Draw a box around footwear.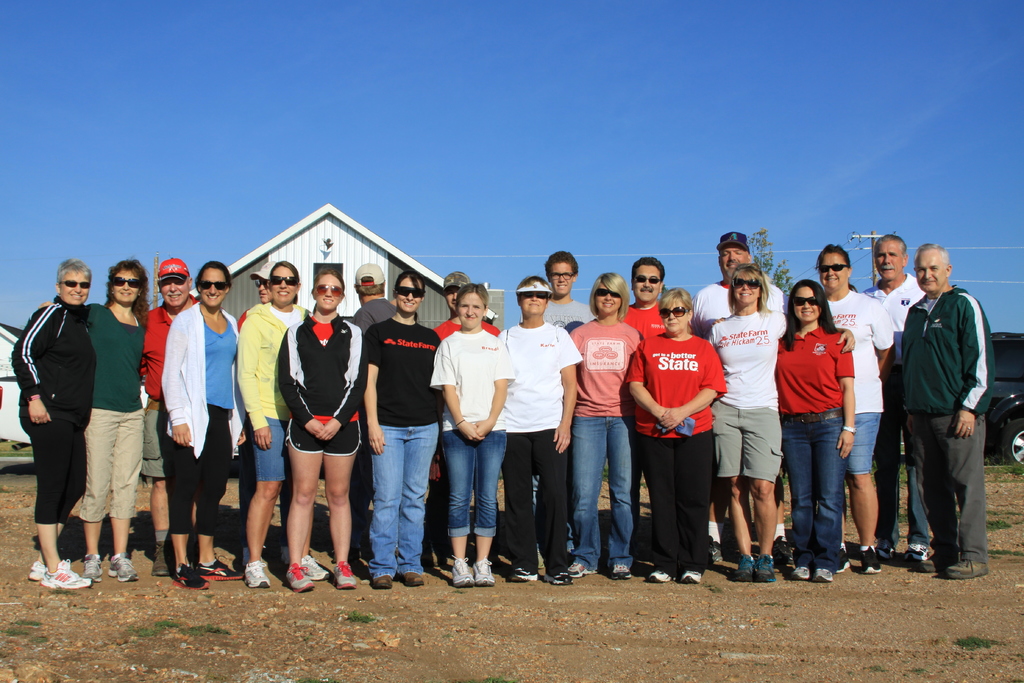
{"x1": 83, "y1": 554, "x2": 102, "y2": 577}.
